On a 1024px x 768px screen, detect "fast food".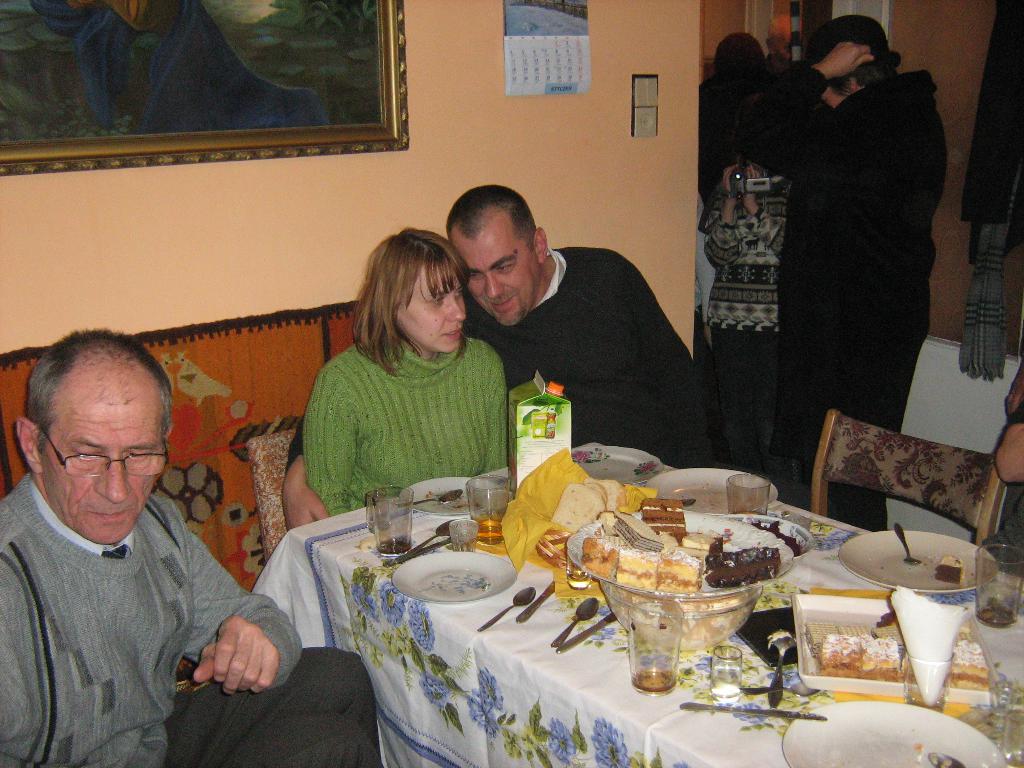
BBox(566, 484, 808, 652).
